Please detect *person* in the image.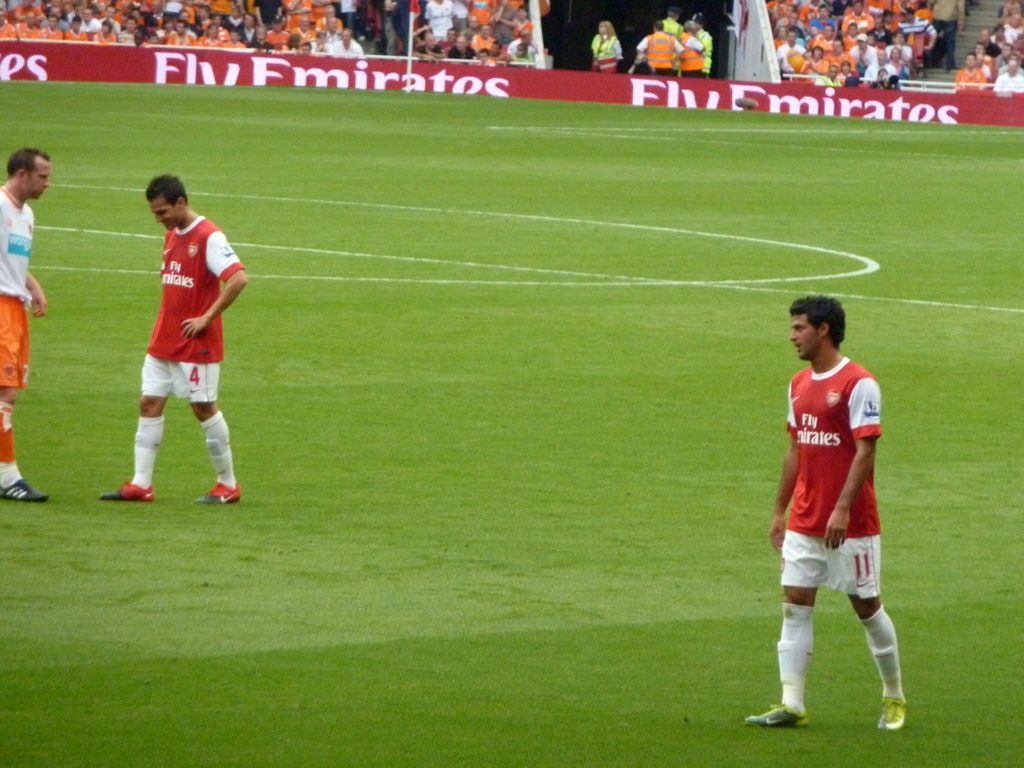
x1=0 y1=144 x2=68 y2=502.
